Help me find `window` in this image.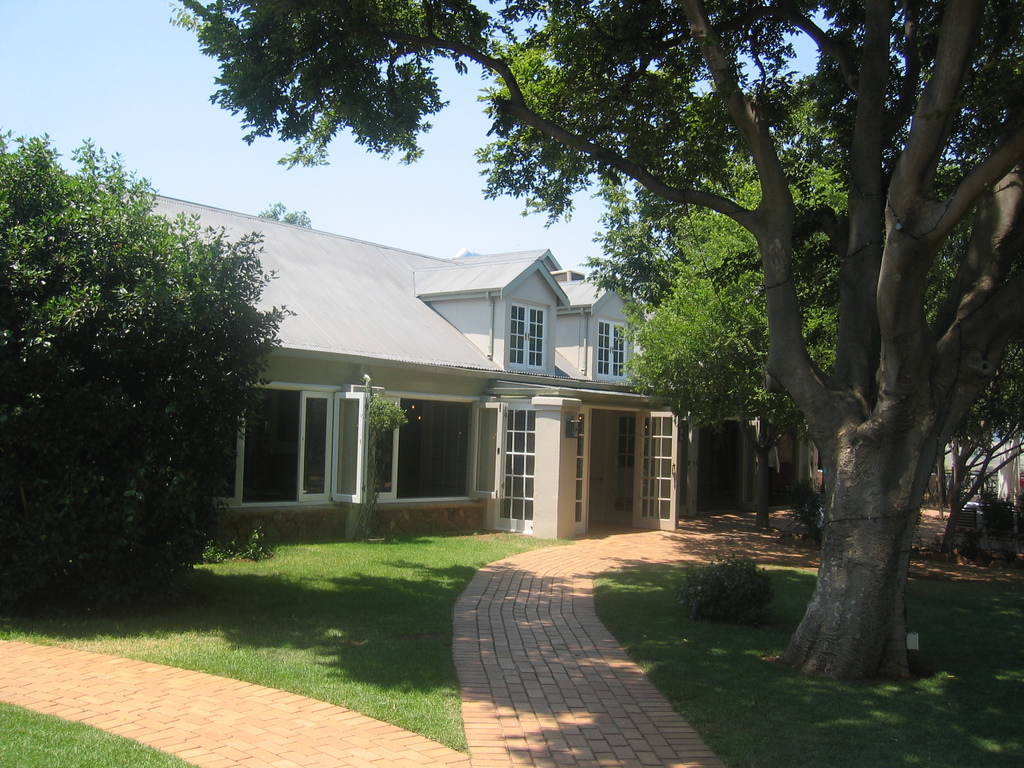
Found it: rect(508, 301, 548, 371).
